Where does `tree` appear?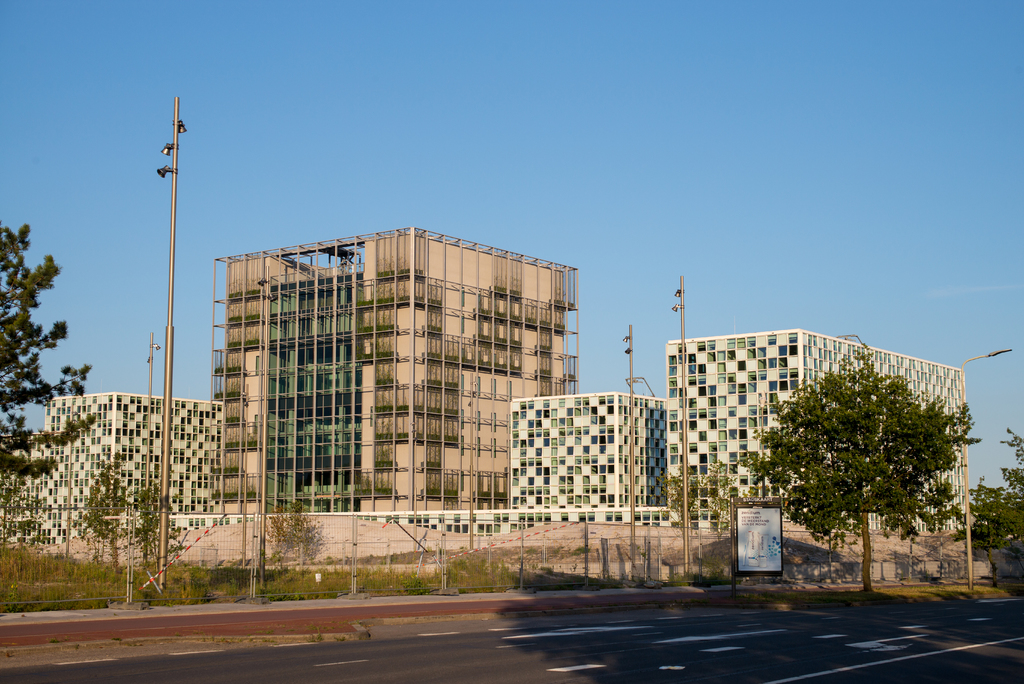
Appears at {"left": 736, "top": 351, "right": 972, "bottom": 577}.
